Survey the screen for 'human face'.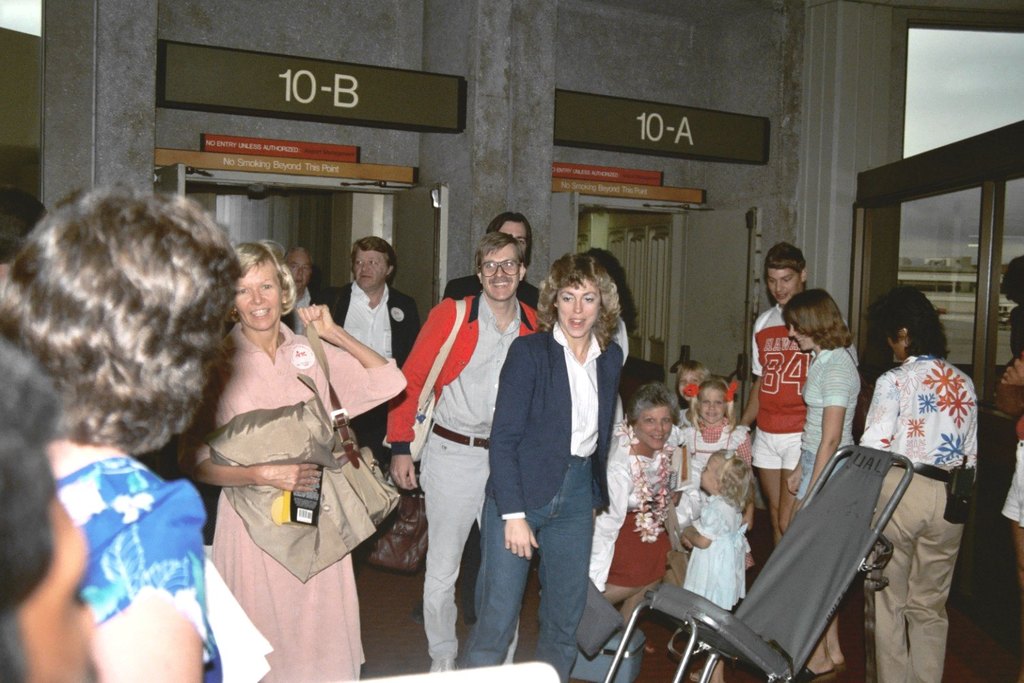
Survey found: select_region(497, 223, 524, 259).
